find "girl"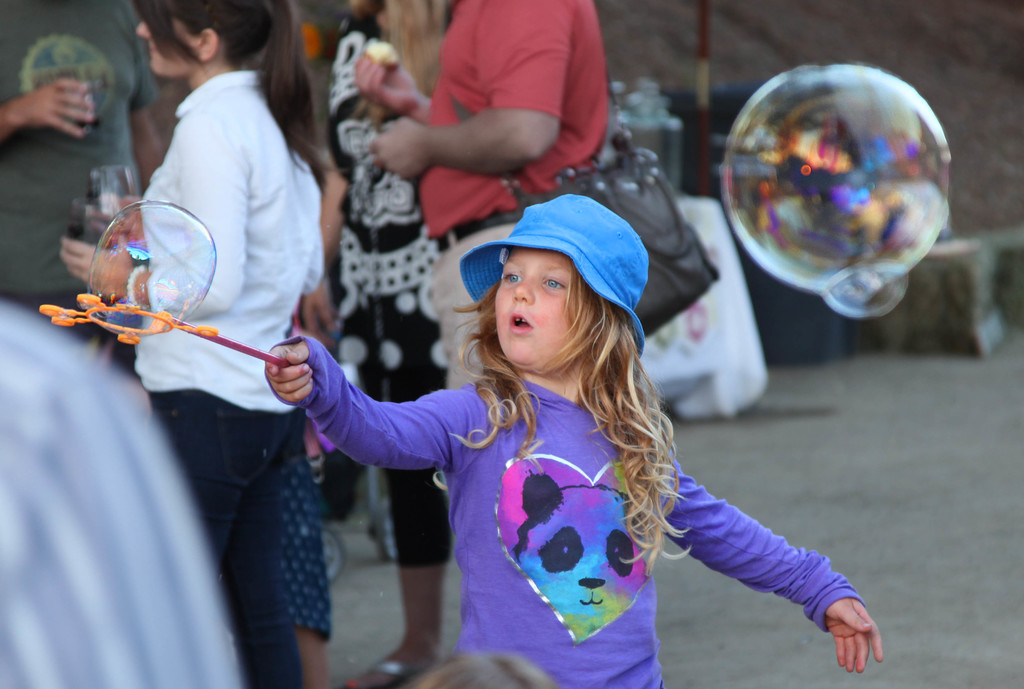
[264,192,882,688]
